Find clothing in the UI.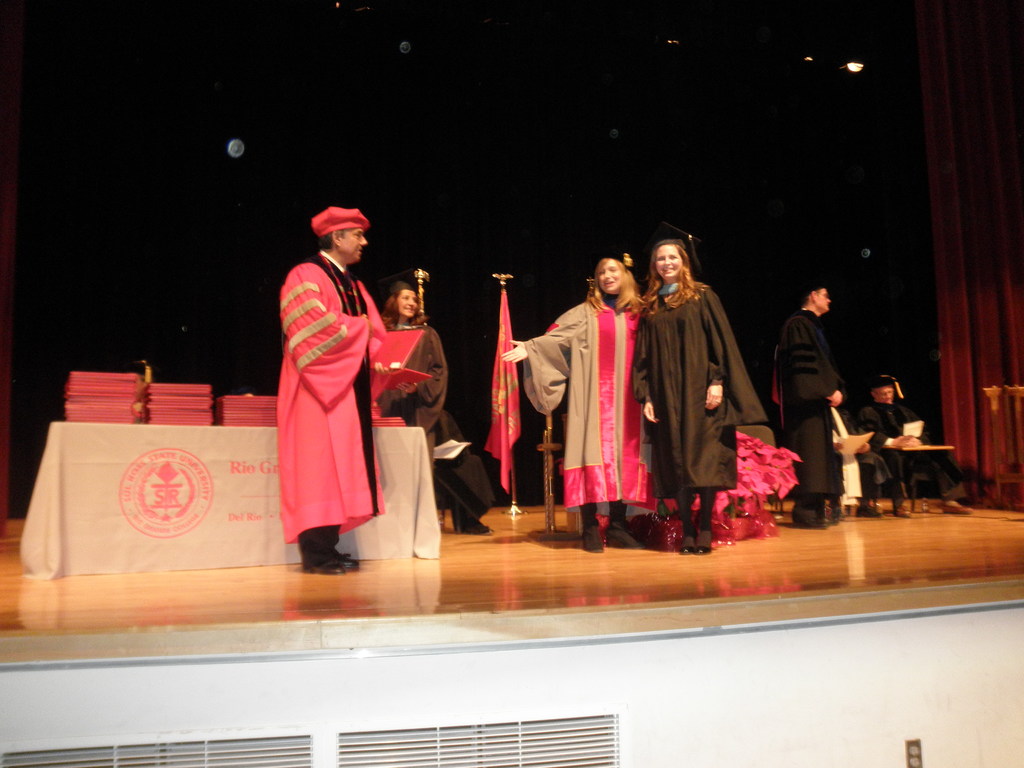
UI element at {"left": 620, "top": 289, "right": 767, "bottom": 527}.
